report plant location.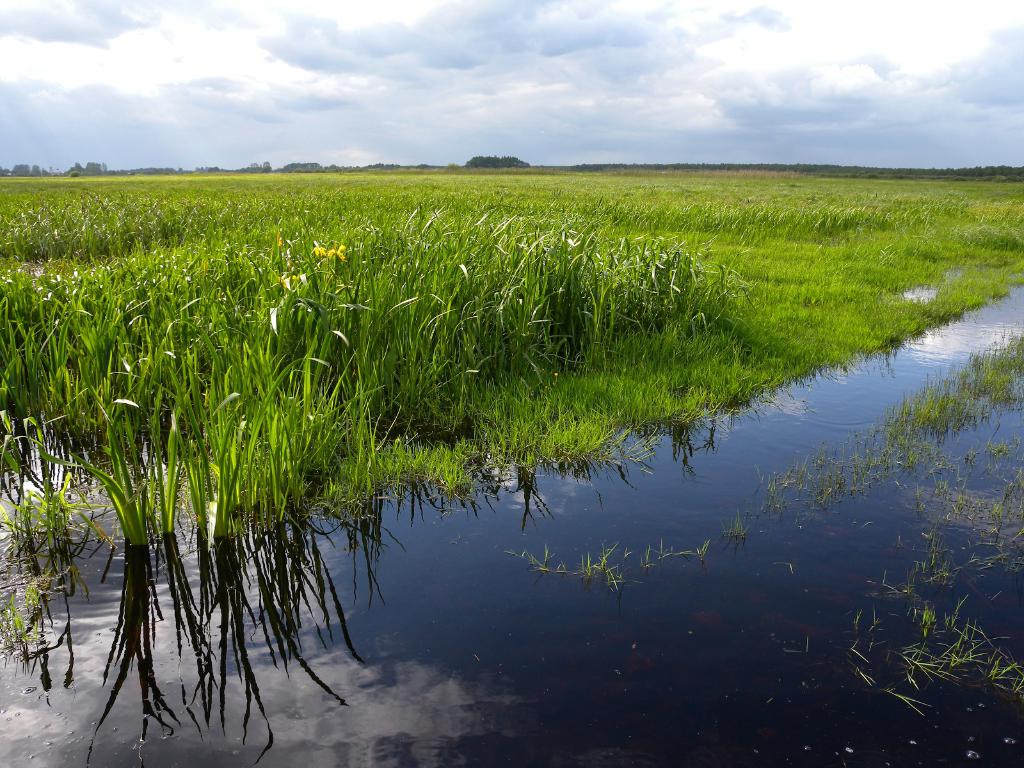
Report: region(640, 545, 656, 568).
